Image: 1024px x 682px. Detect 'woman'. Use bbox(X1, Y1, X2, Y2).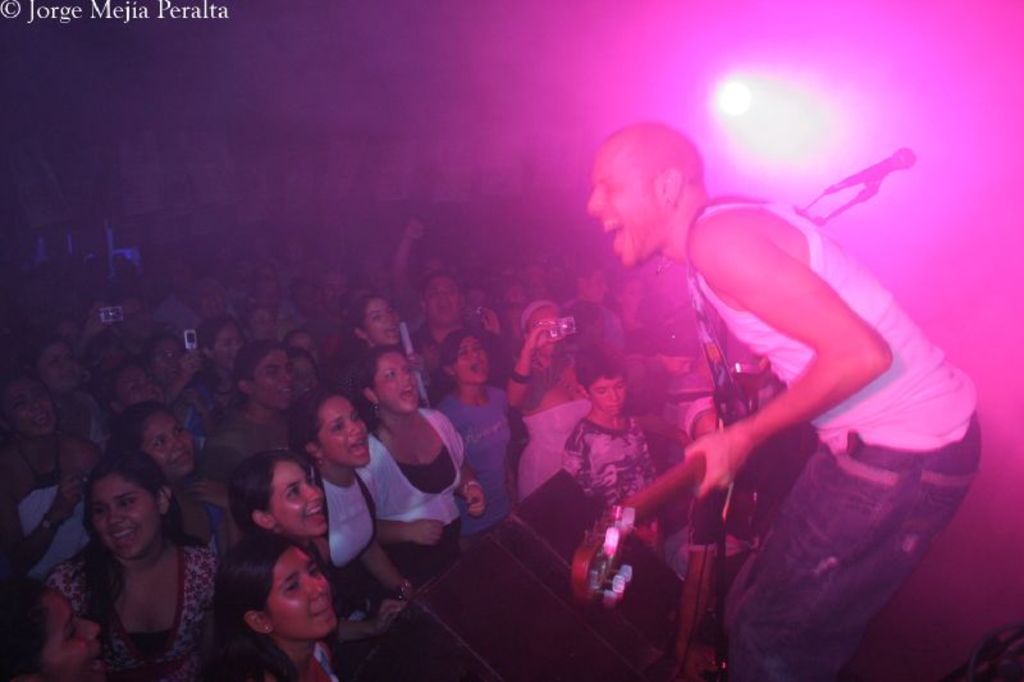
bbox(340, 344, 485, 590).
